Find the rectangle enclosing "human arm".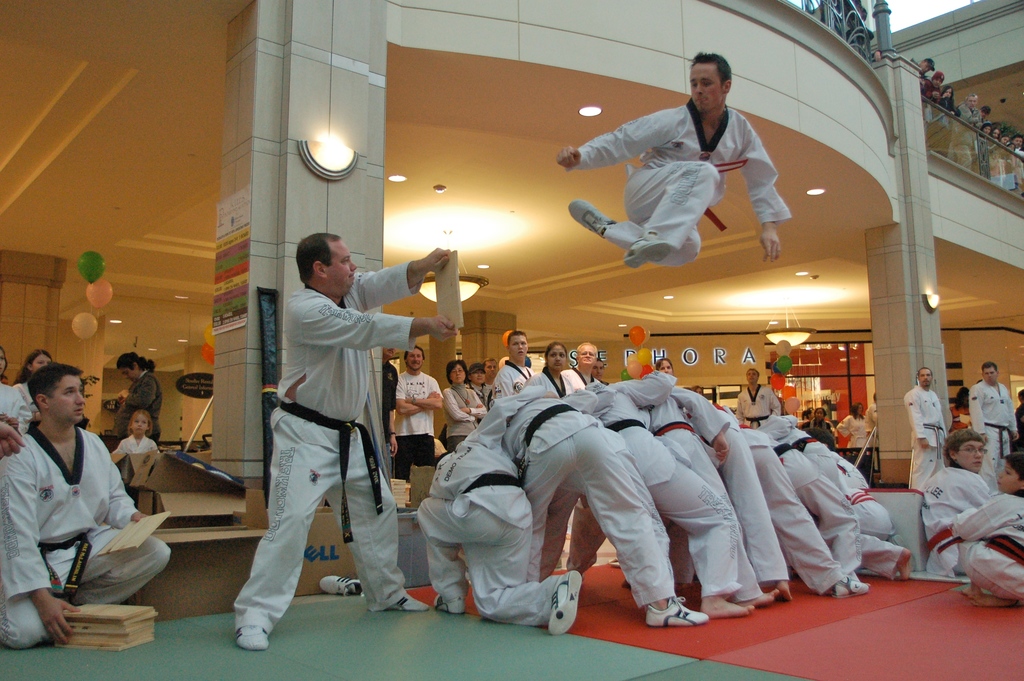
{"x1": 115, "y1": 374, "x2": 155, "y2": 413}.
